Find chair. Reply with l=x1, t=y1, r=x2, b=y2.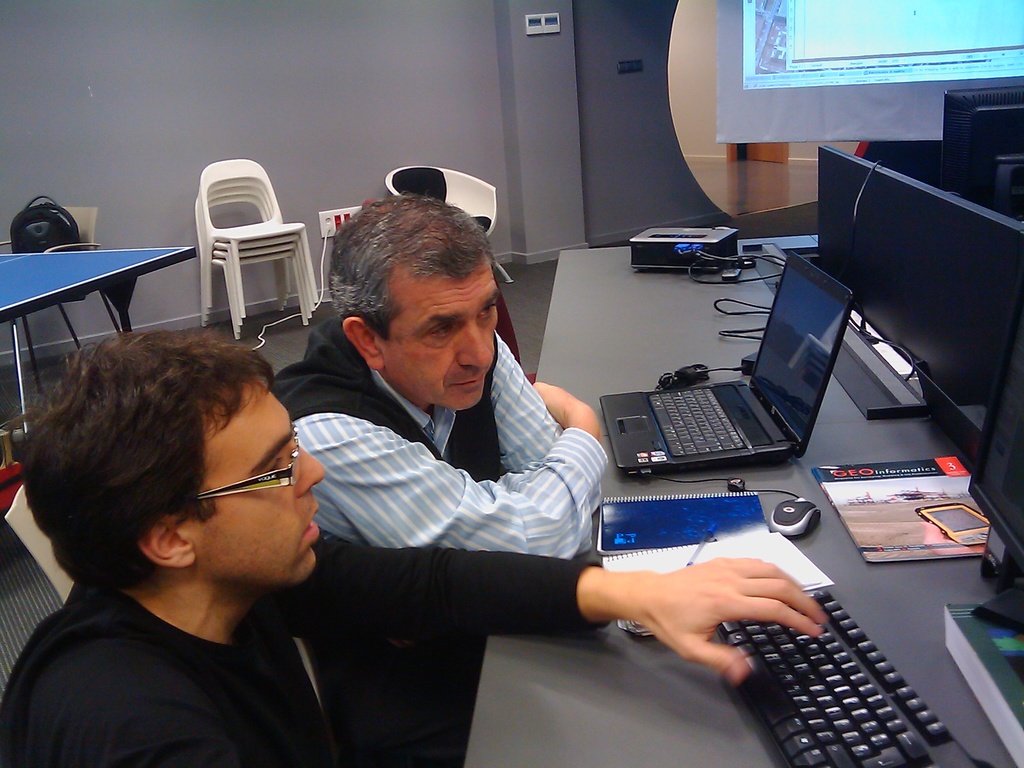
l=0, t=482, r=328, b=714.
